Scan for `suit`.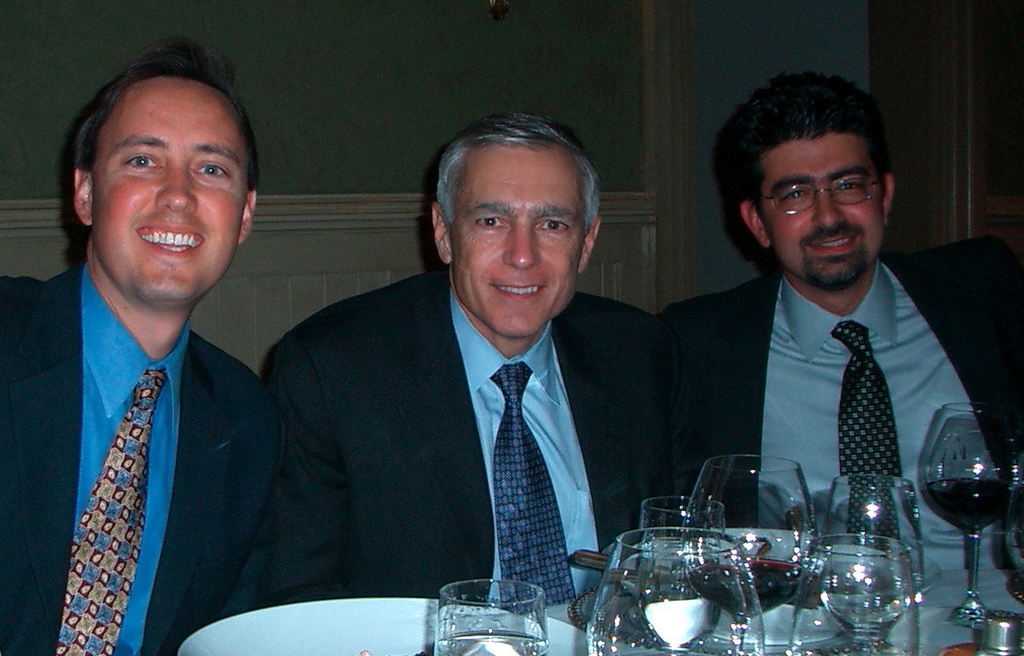
Scan result: crop(656, 240, 1023, 535).
